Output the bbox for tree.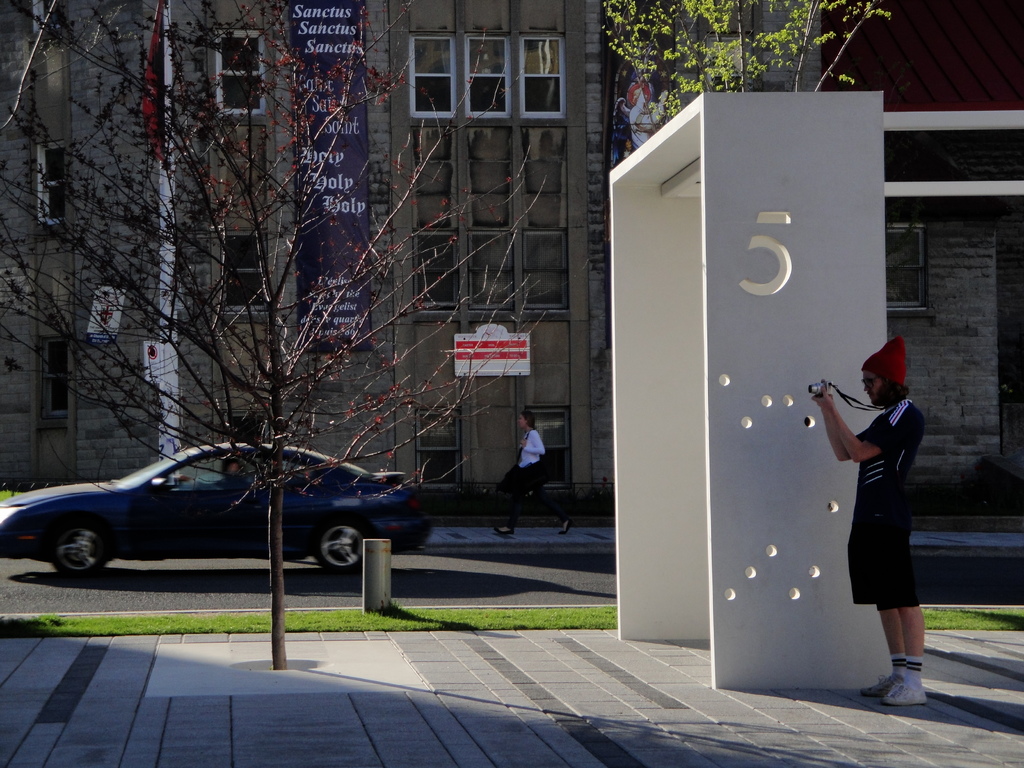
[left=601, top=0, right=891, bottom=138].
